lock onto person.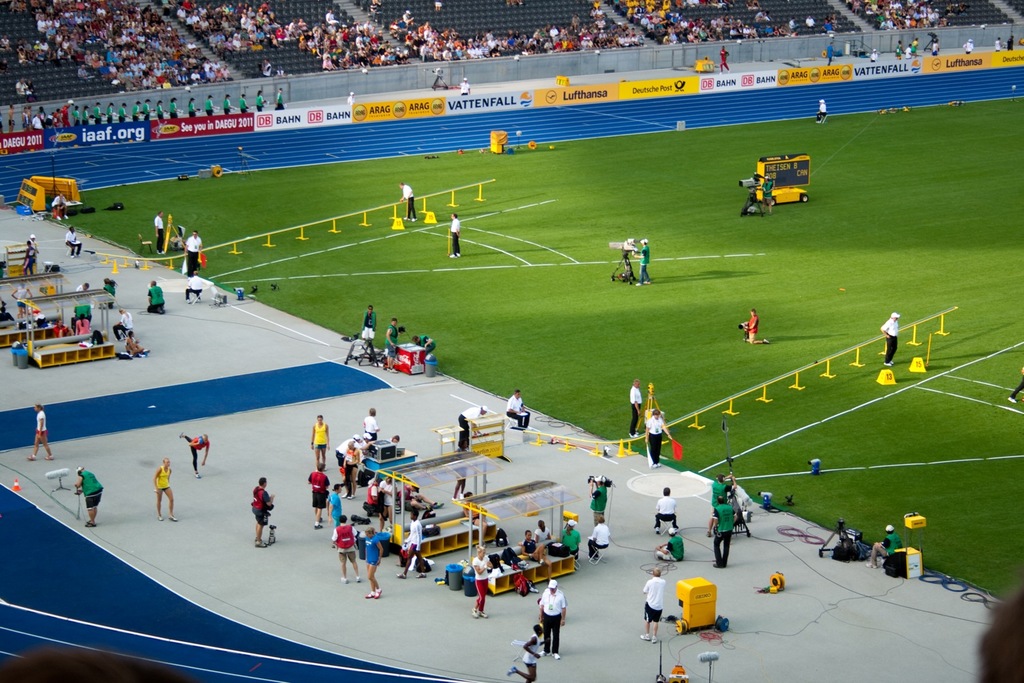
Locked: crop(179, 431, 208, 475).
